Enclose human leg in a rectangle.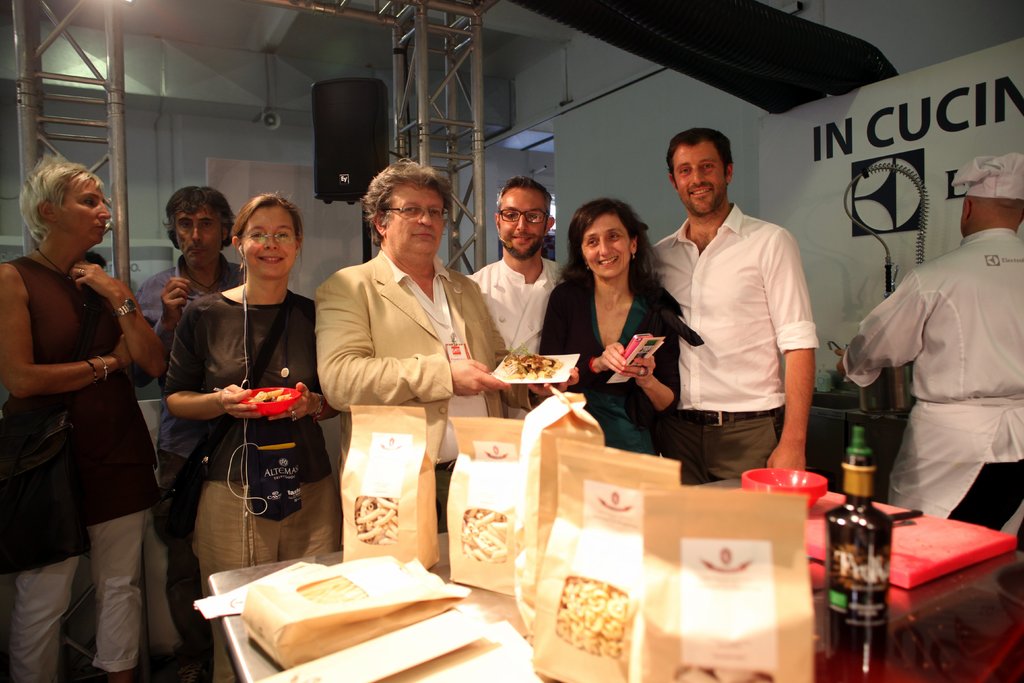
0/440/93/682.
